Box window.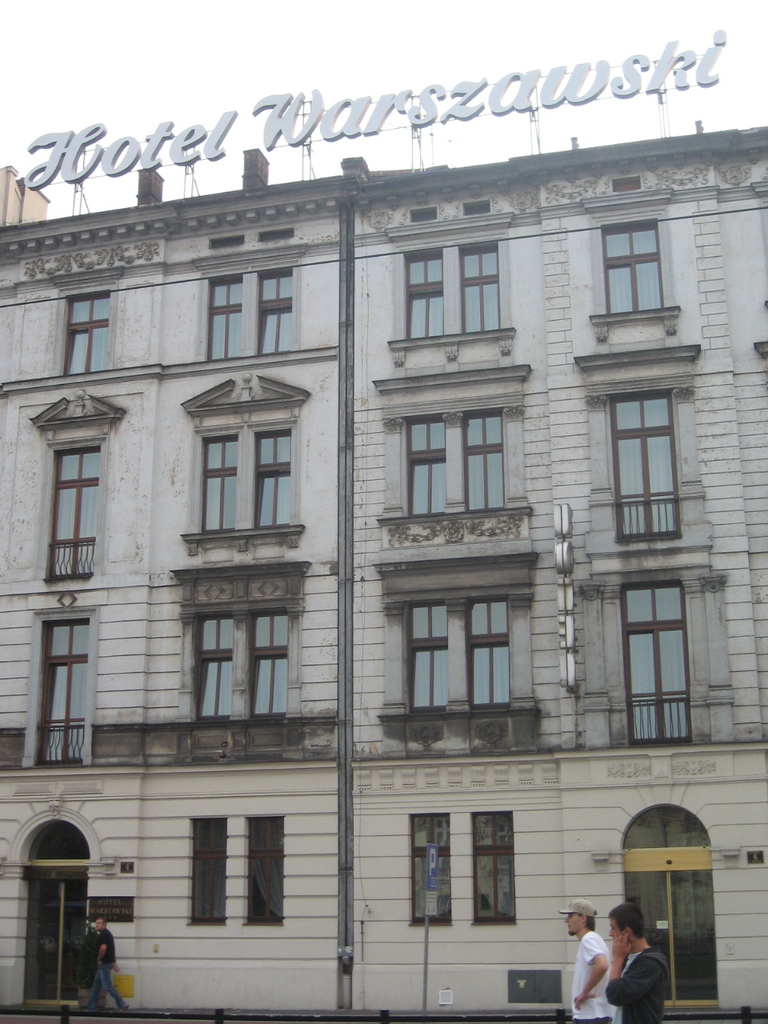
bbox=[246, 812, 285, 929].
